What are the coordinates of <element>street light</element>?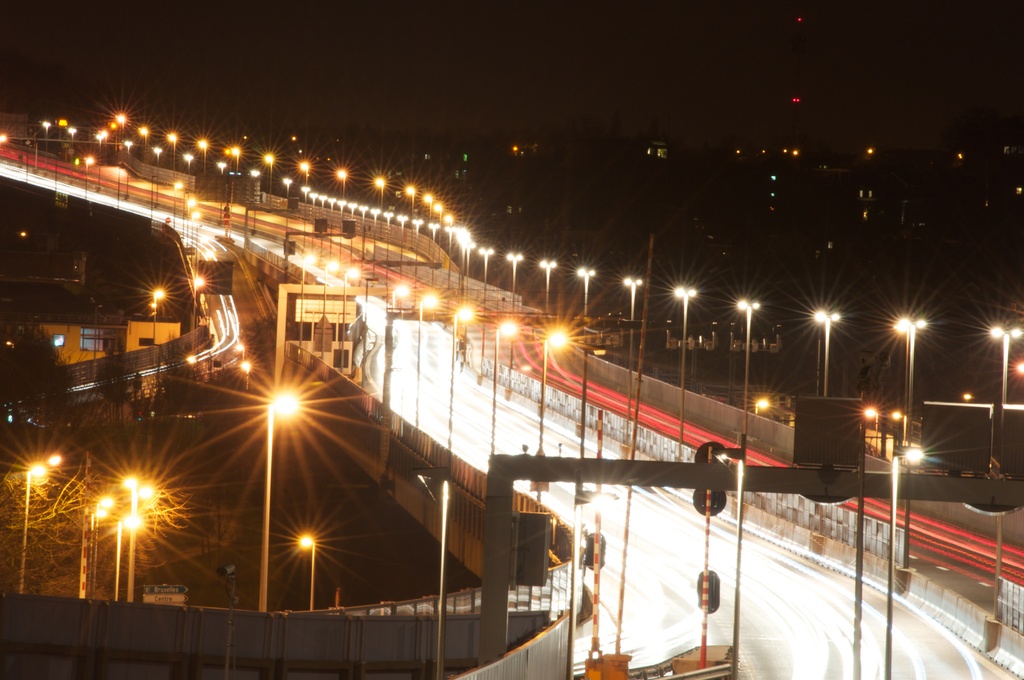
<bbox>237, 343, 247, 361</bbox>.
